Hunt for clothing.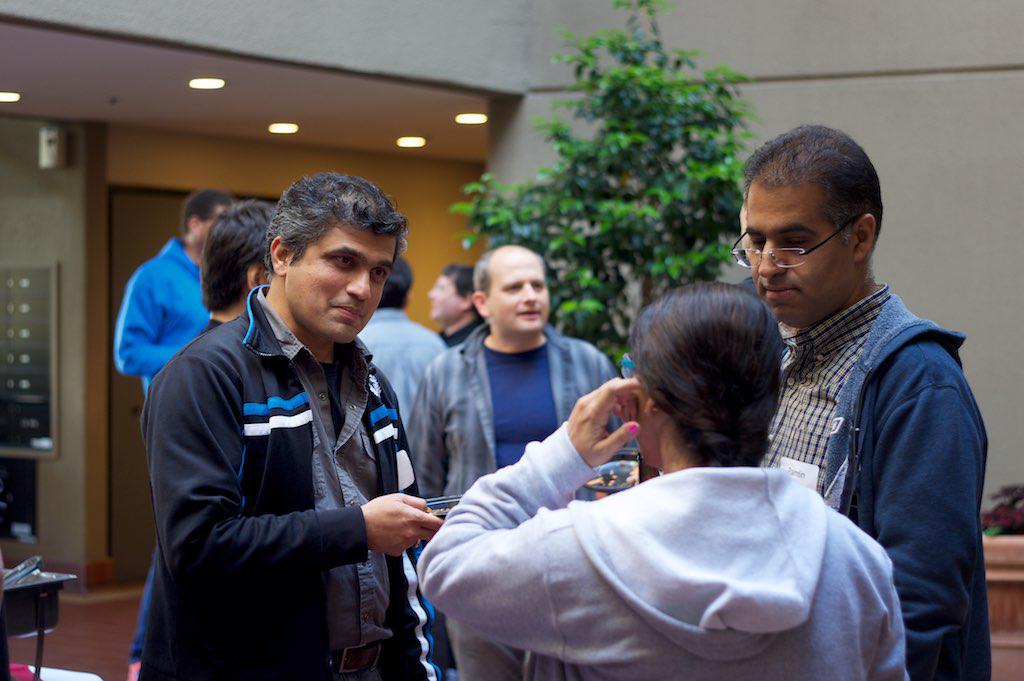
Hunted down at locate(110, 236, 212, 404).
